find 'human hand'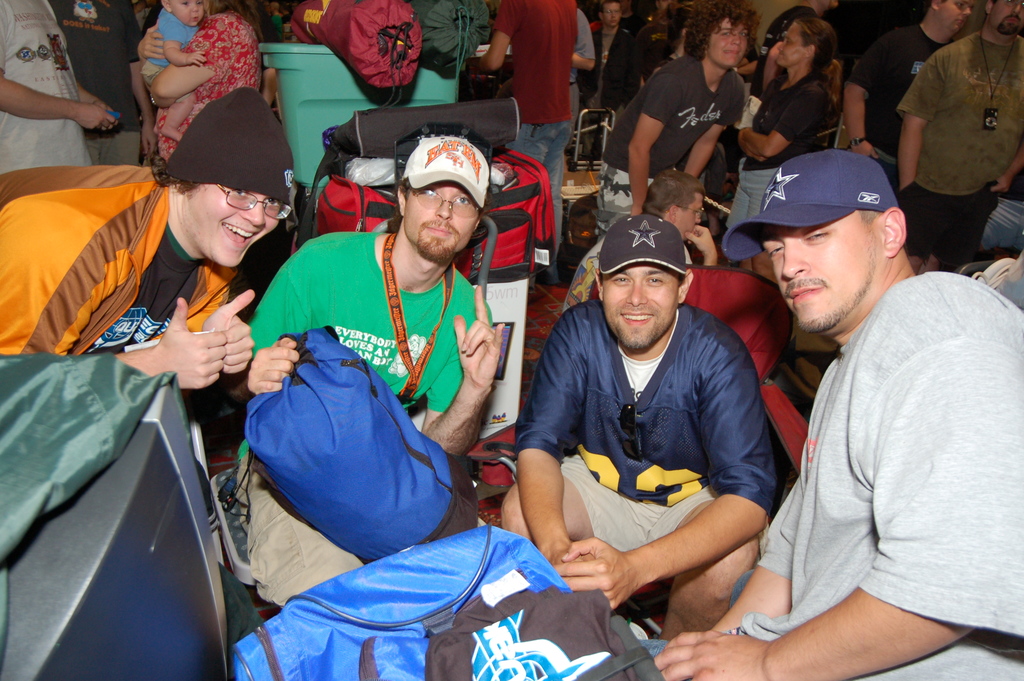
553:536:641:614
